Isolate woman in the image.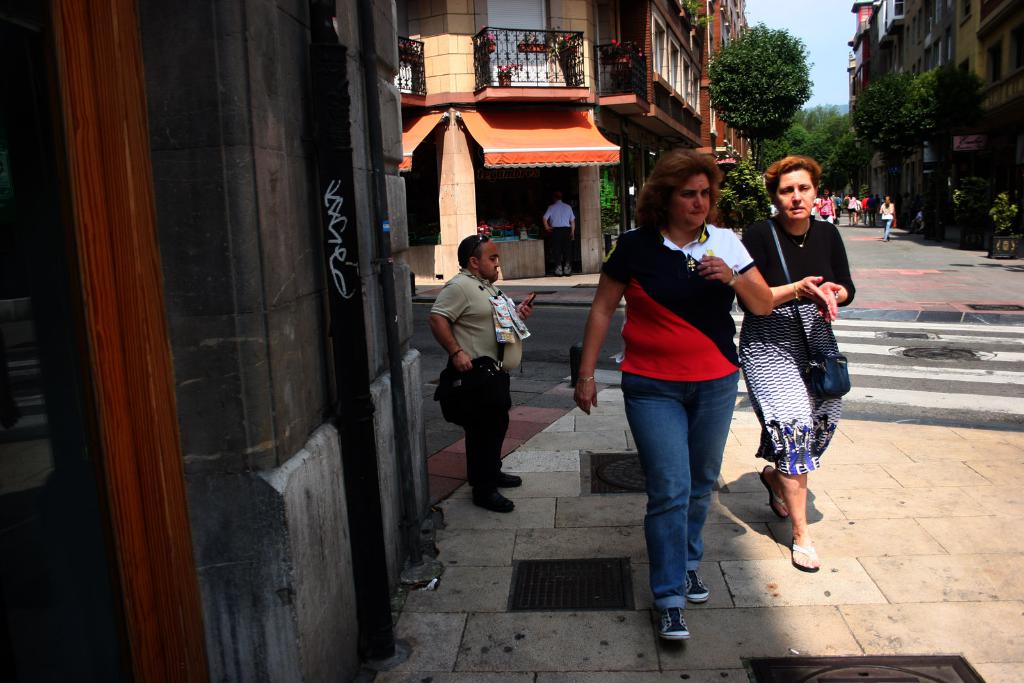
Isolated region: 732 156 855 576.
